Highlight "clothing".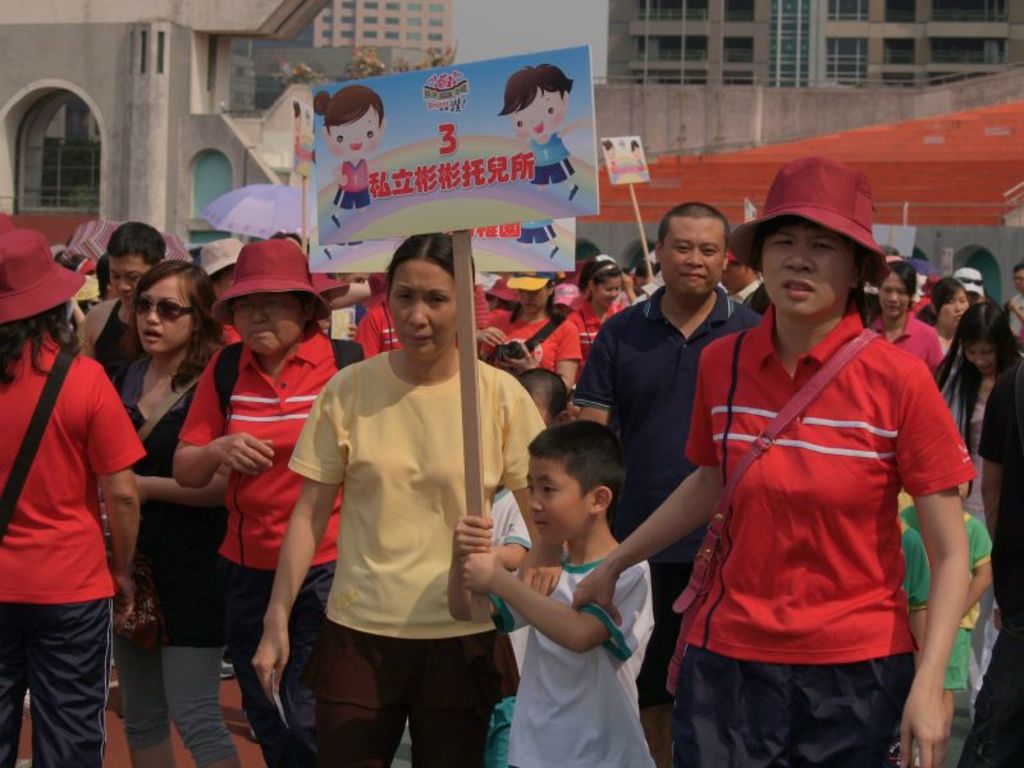
Highlighted region: {"left": 0, "top": 301, "right": 1023, "bottom": 765}.
